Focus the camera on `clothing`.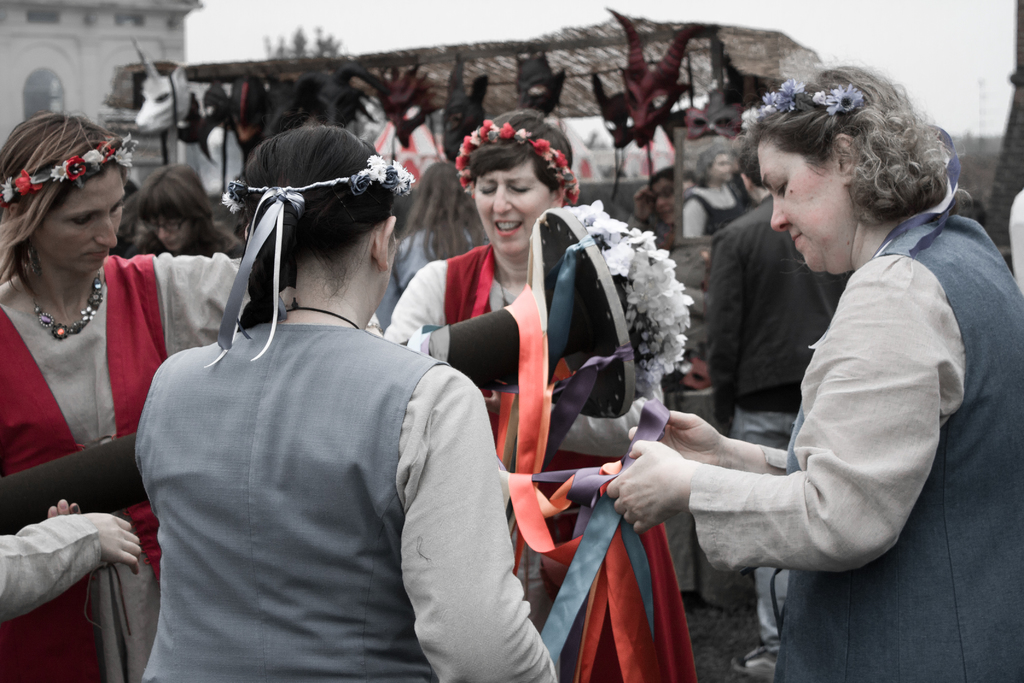
Focus region: locate(0, 247, 249, 682).
